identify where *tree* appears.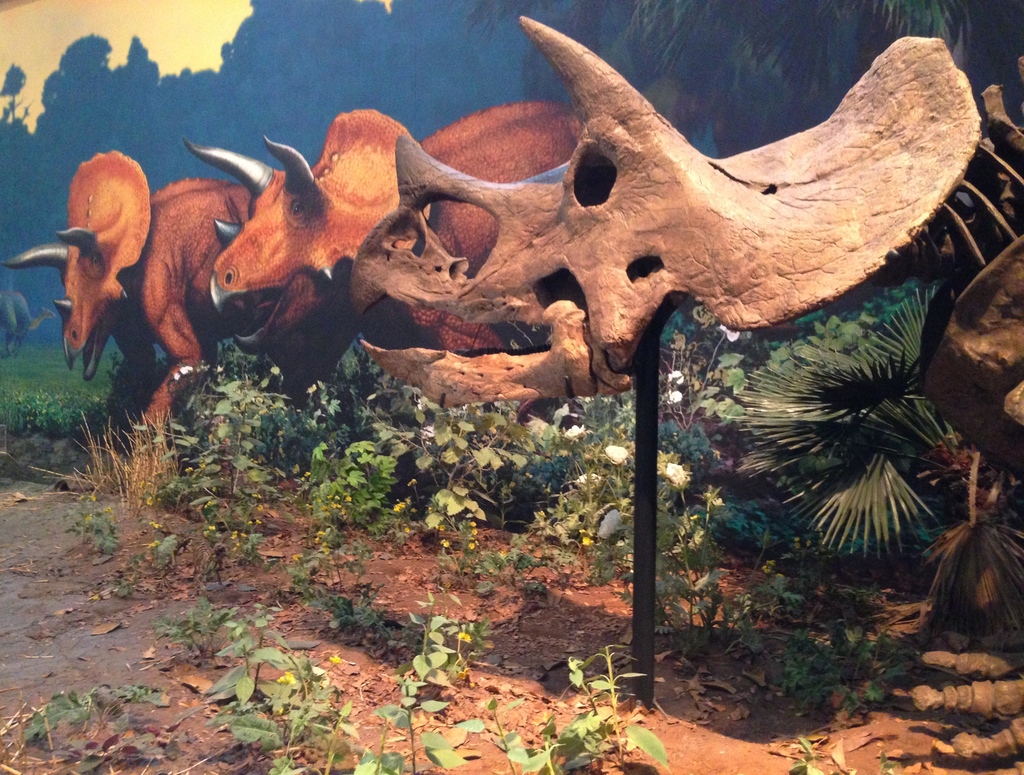
Appears at l=324, t=0, r=1023, b=611.
